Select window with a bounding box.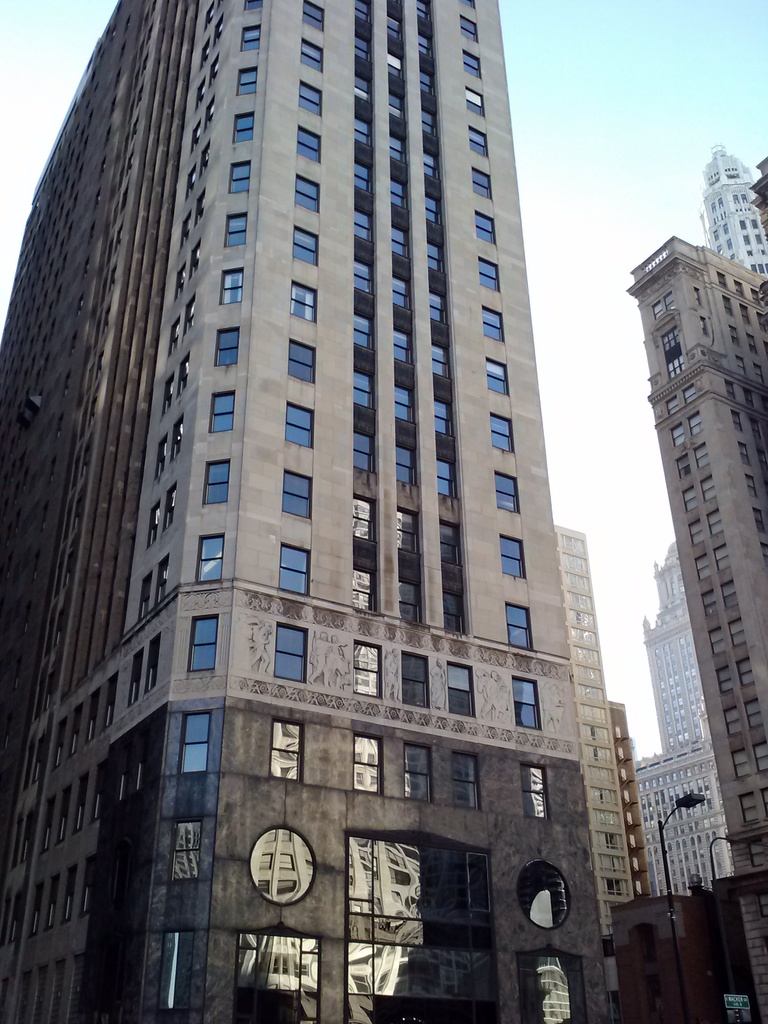
box=[349, 832, 497, 1021].
